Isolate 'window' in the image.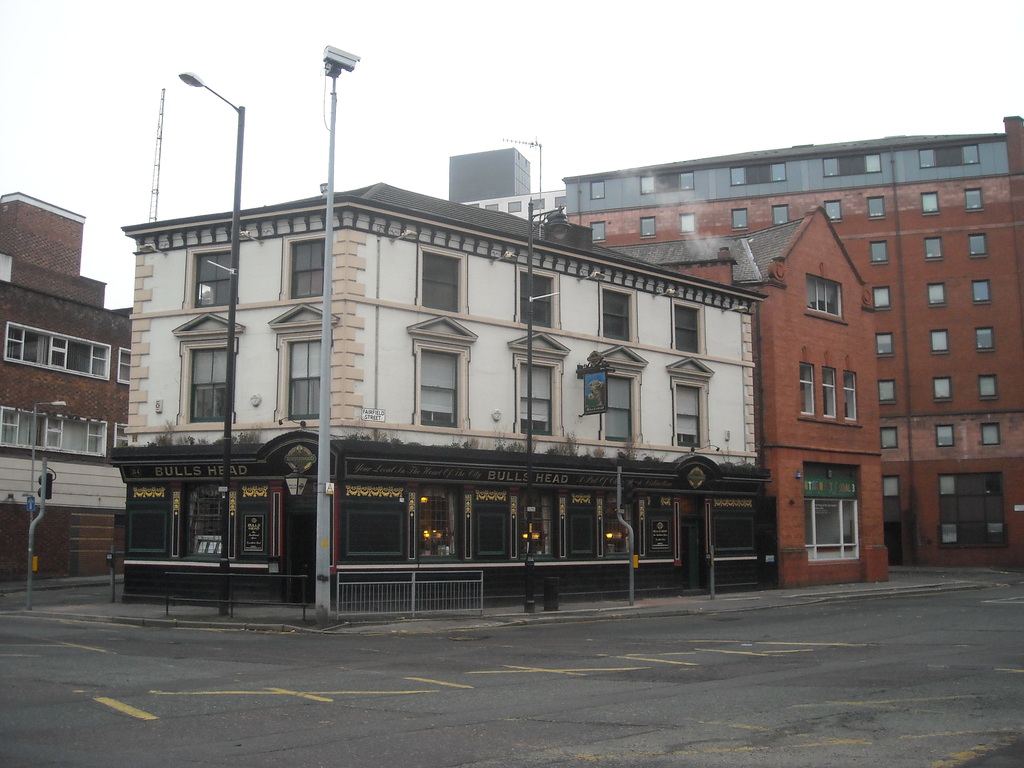
Isolated region: (803, 274, 847, 323).
